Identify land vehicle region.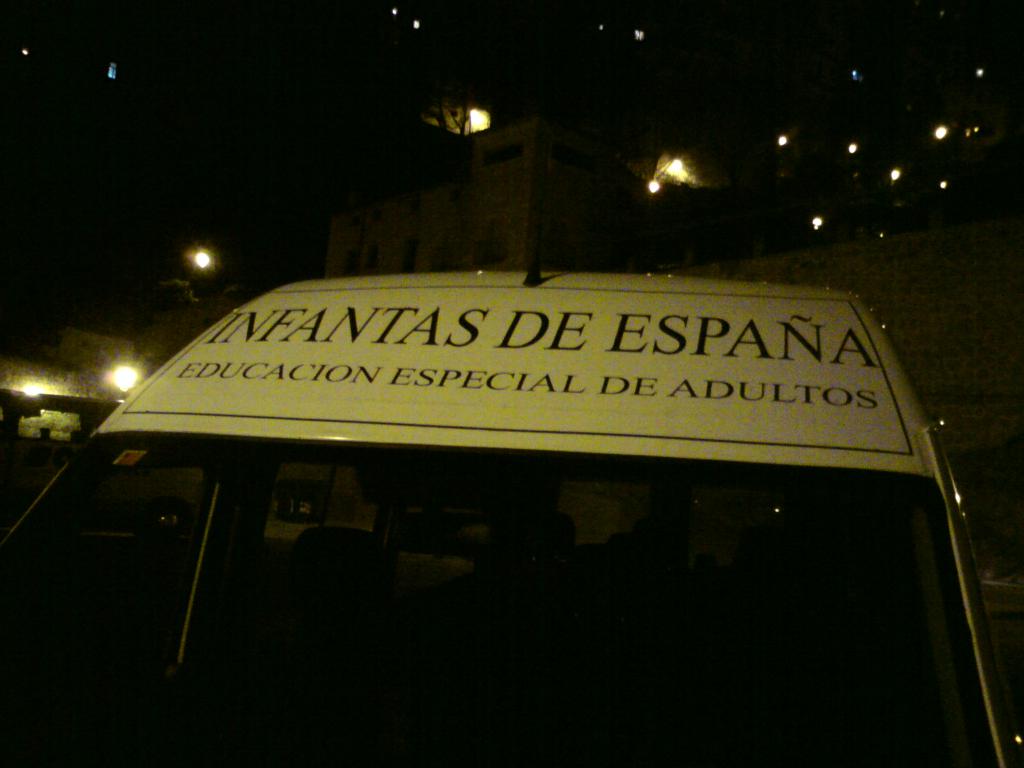
Region: [45,247,1023,733].
